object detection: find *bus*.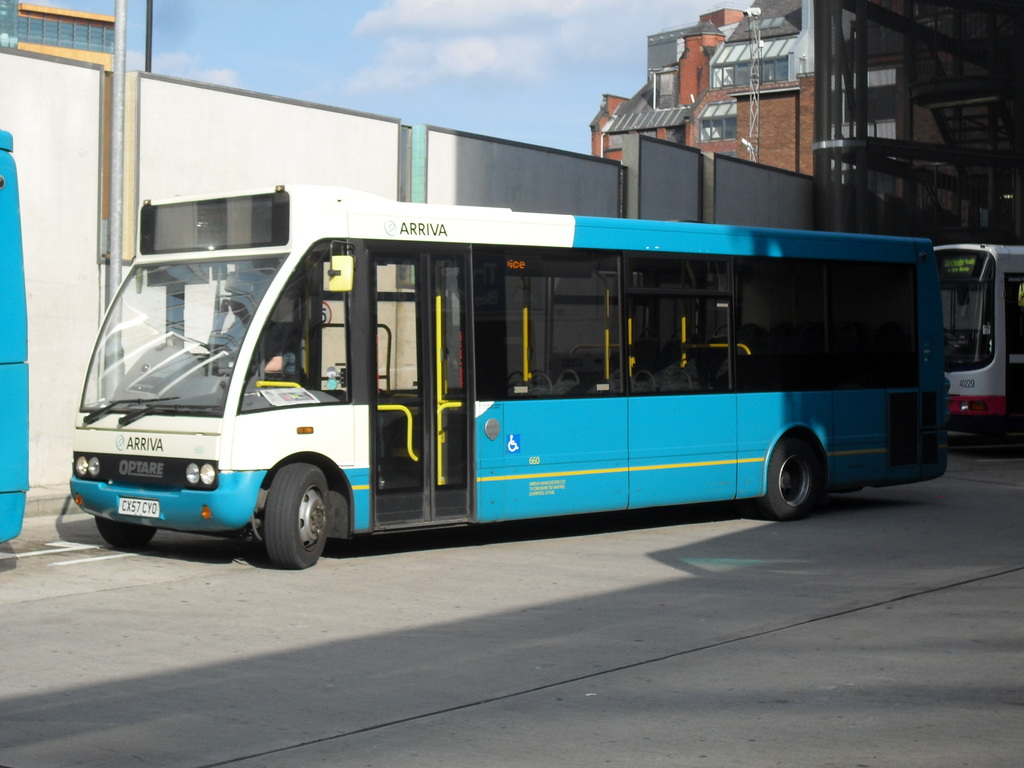
0:132:31:546.
